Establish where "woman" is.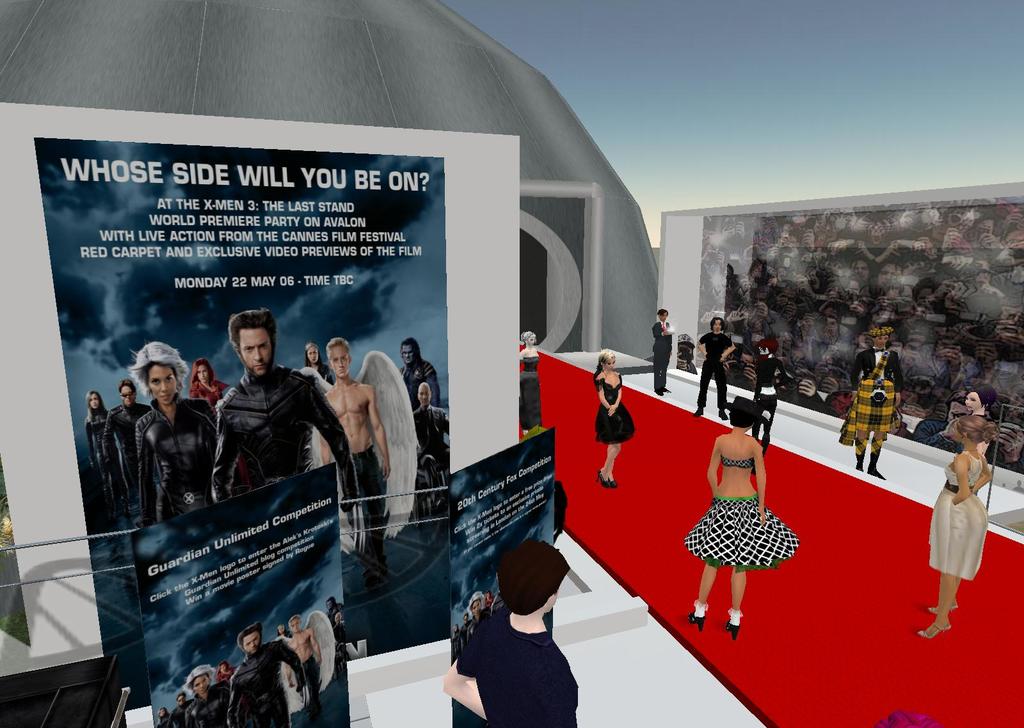
Established at 302 342 336 384.
